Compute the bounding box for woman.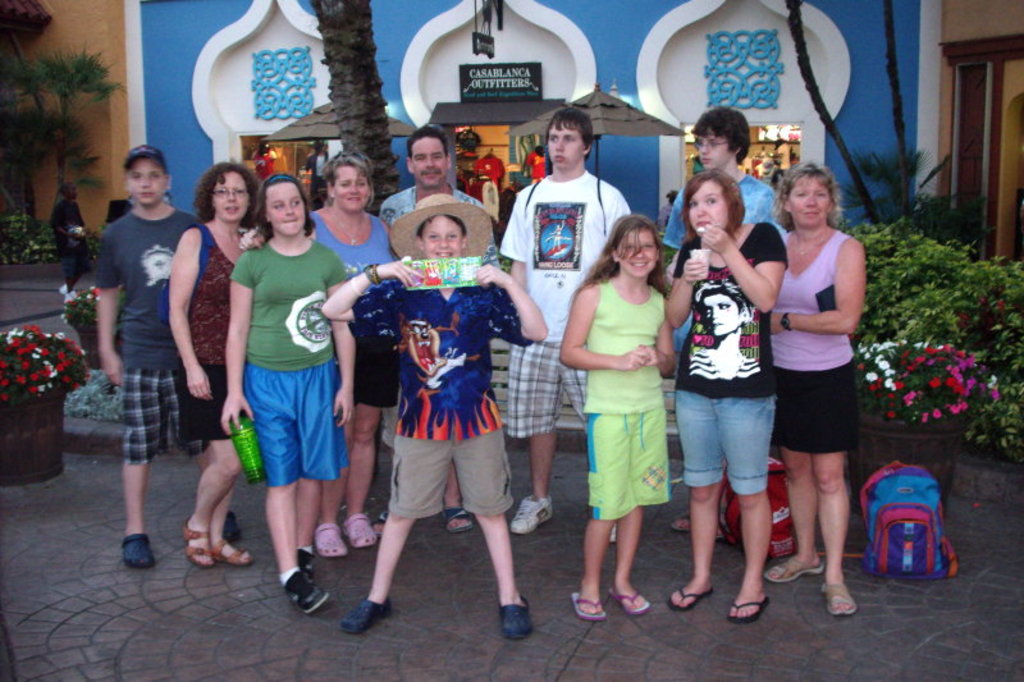
(x1=168, y1=159, x2=261, y2=563).
